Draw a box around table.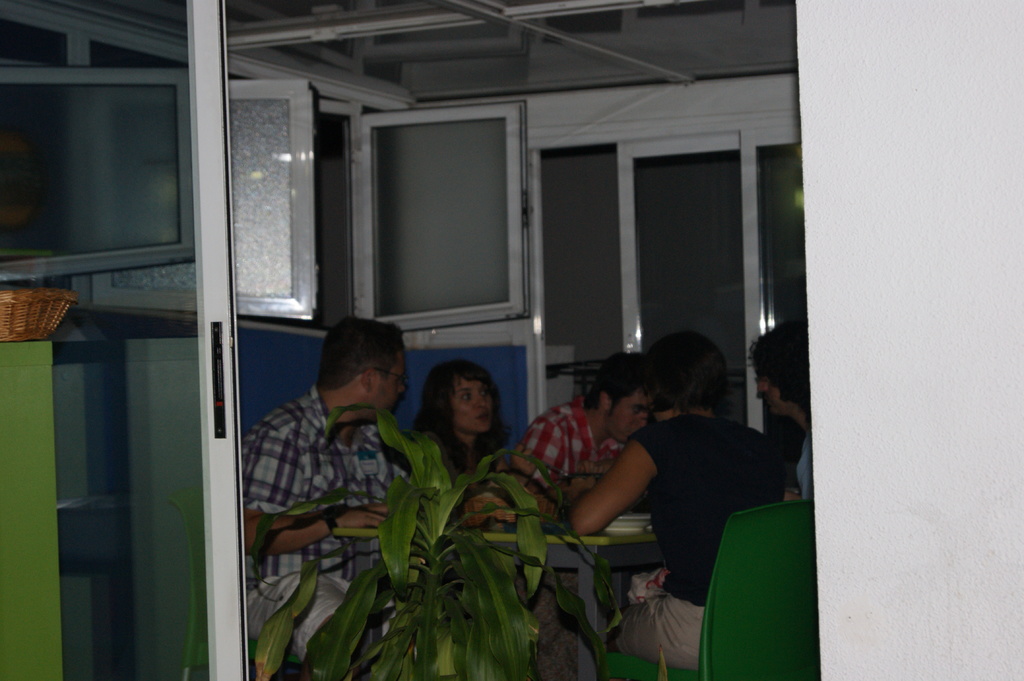
331, 509, 658, 680.
